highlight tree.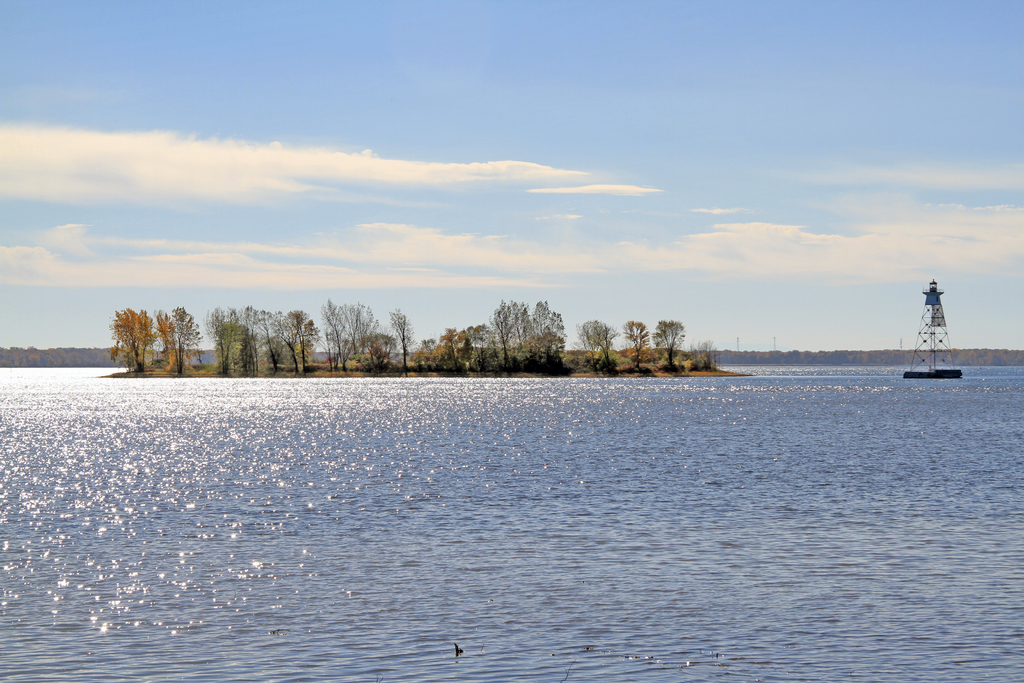
Highlighted region: region(579, 318, 617, 363).
